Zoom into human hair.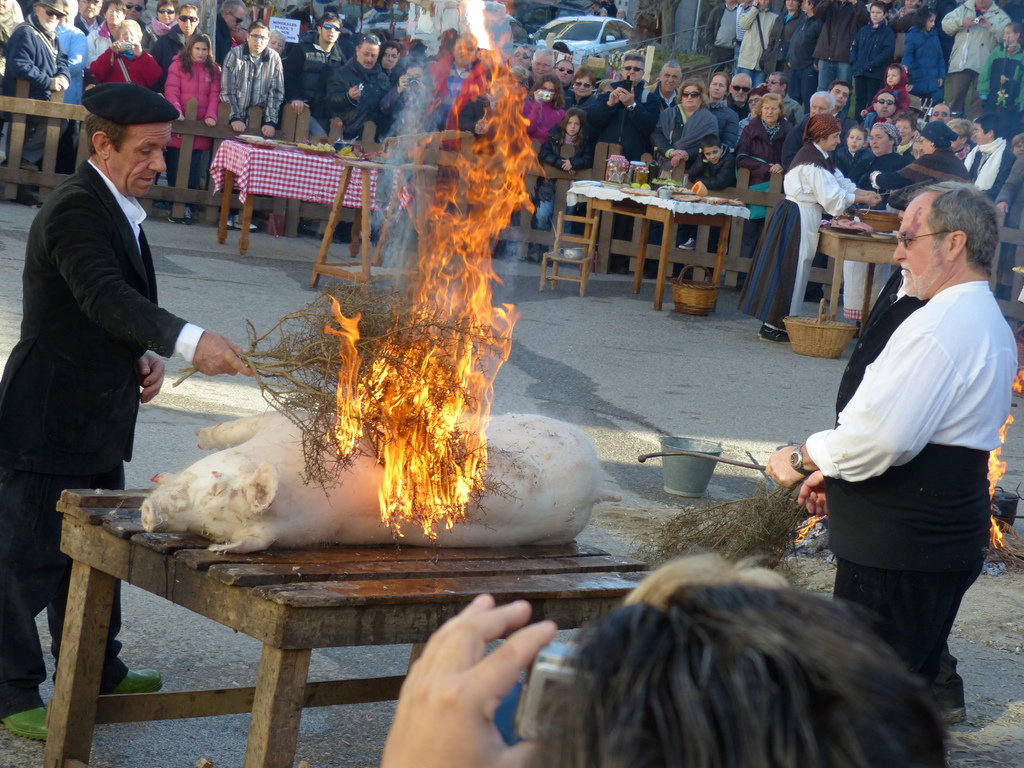
Zoom target: (914,6,932,30).
